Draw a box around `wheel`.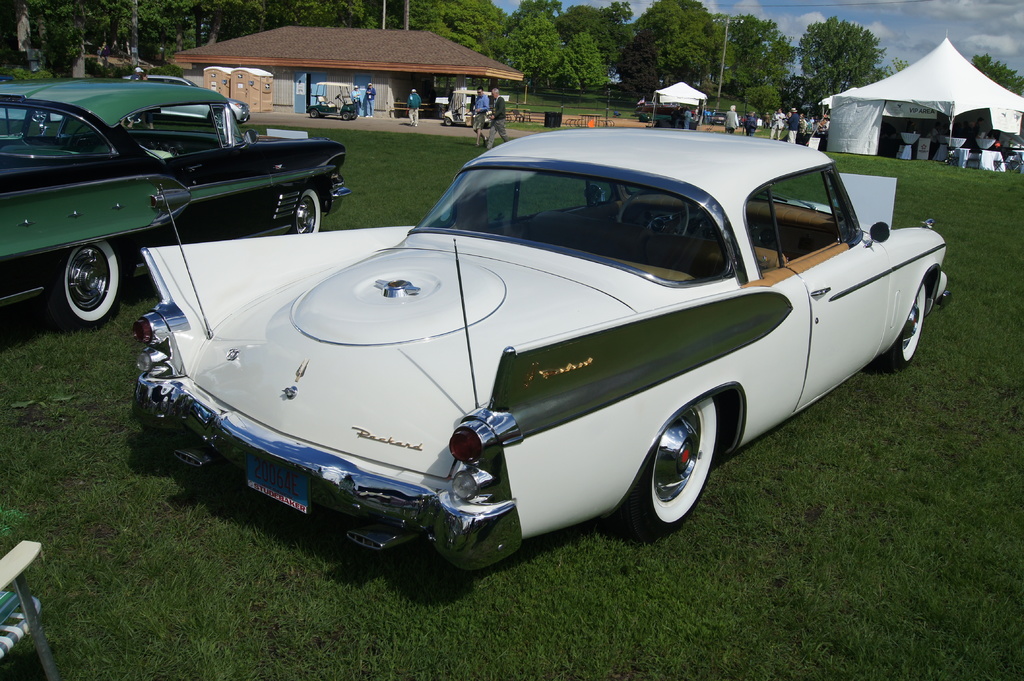
{"x1": 442, "y1": 119, "x2": 454, "y2": 127}.
